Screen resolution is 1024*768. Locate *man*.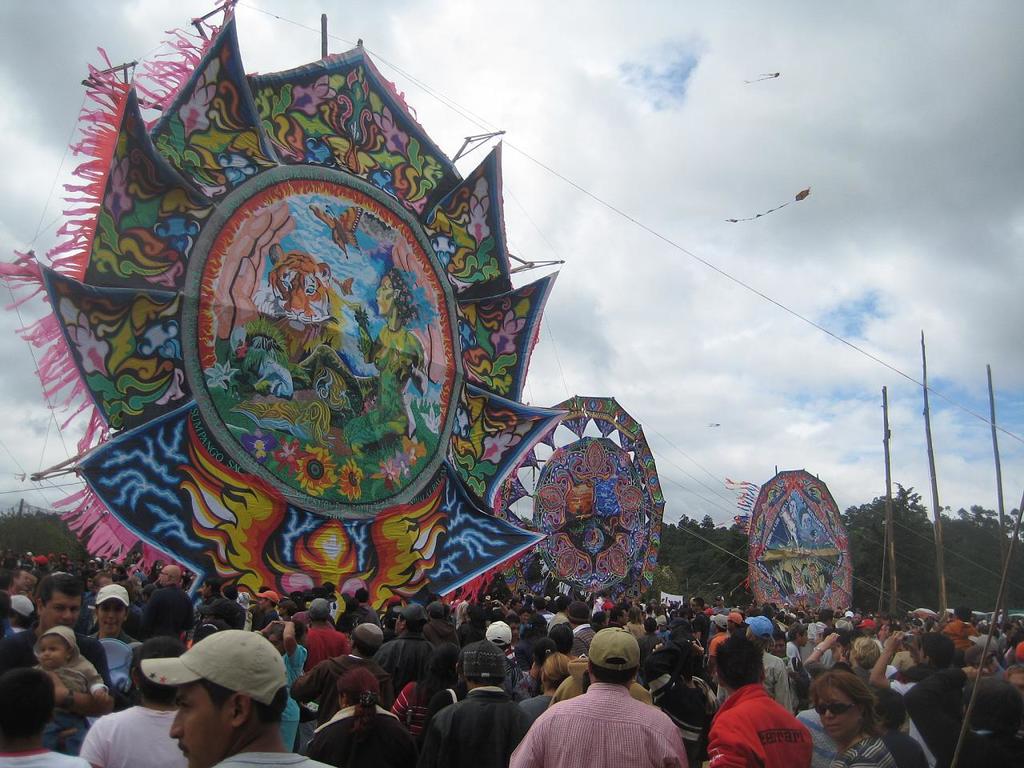
left=706, top=630, right=817, bottom=767.
